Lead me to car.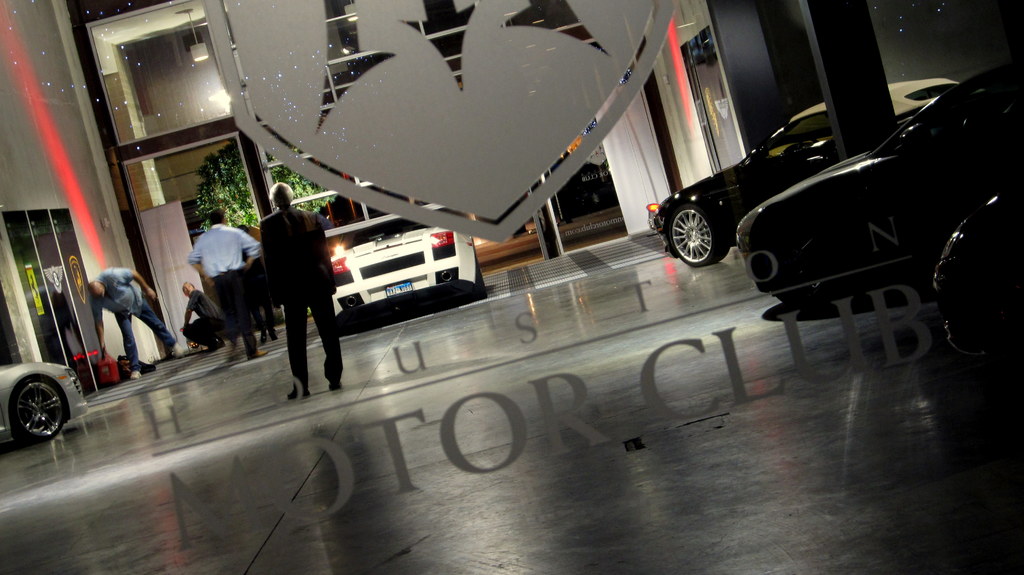
Lead to 943, 187, 1023, 360.
